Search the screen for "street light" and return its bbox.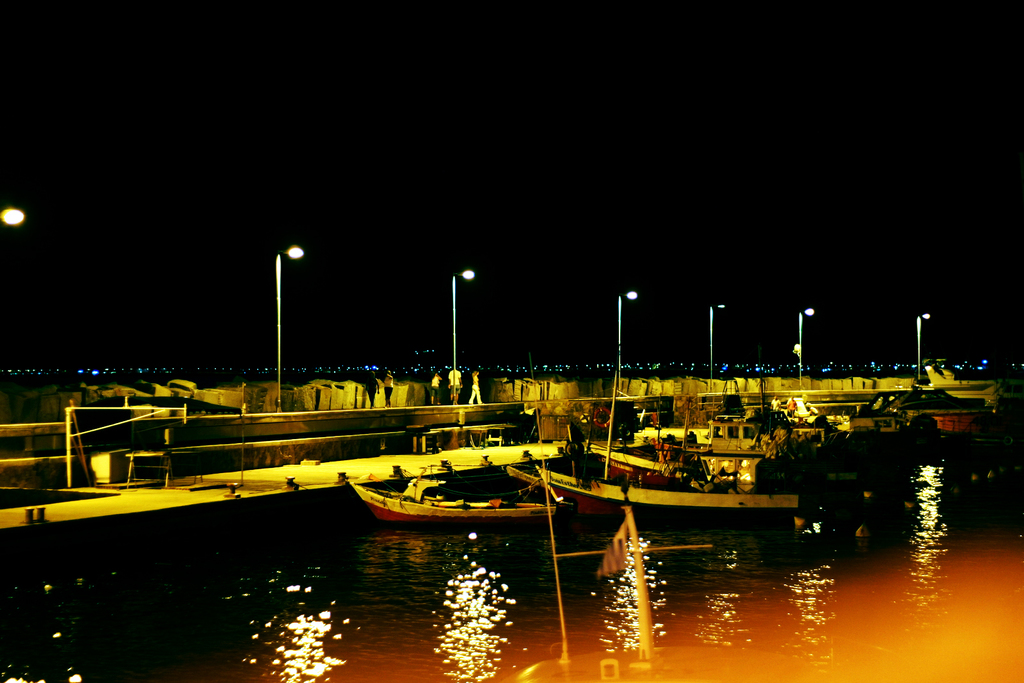
Found: <region>914, 309, 934, 385</region>.
